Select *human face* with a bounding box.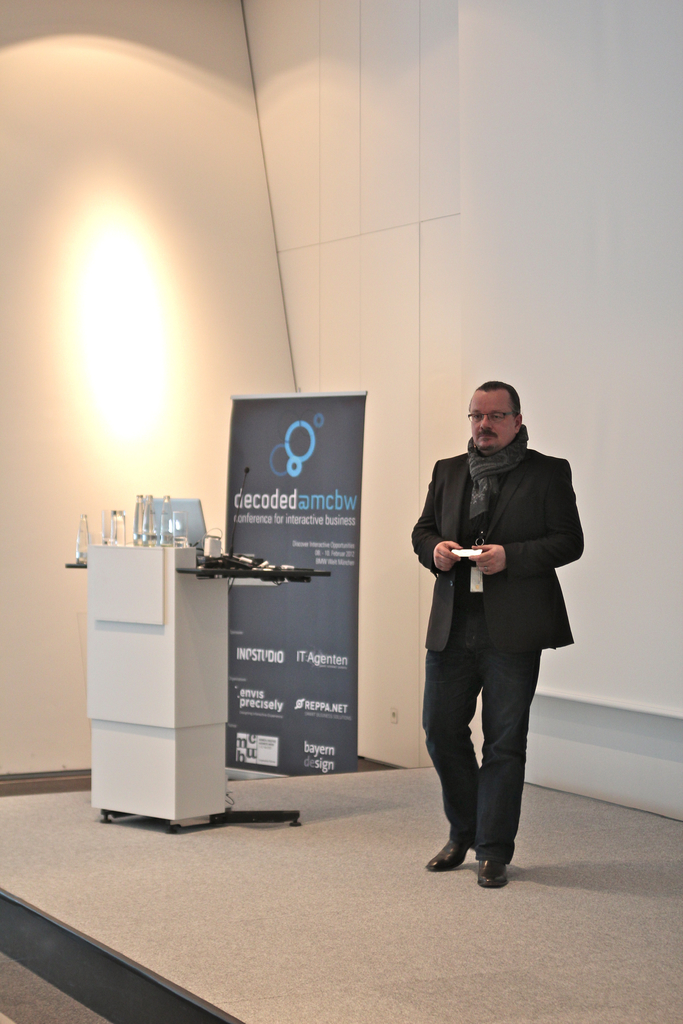
{"x1": 472, "y1": 383, "x2": 516, "y2": 449}.
